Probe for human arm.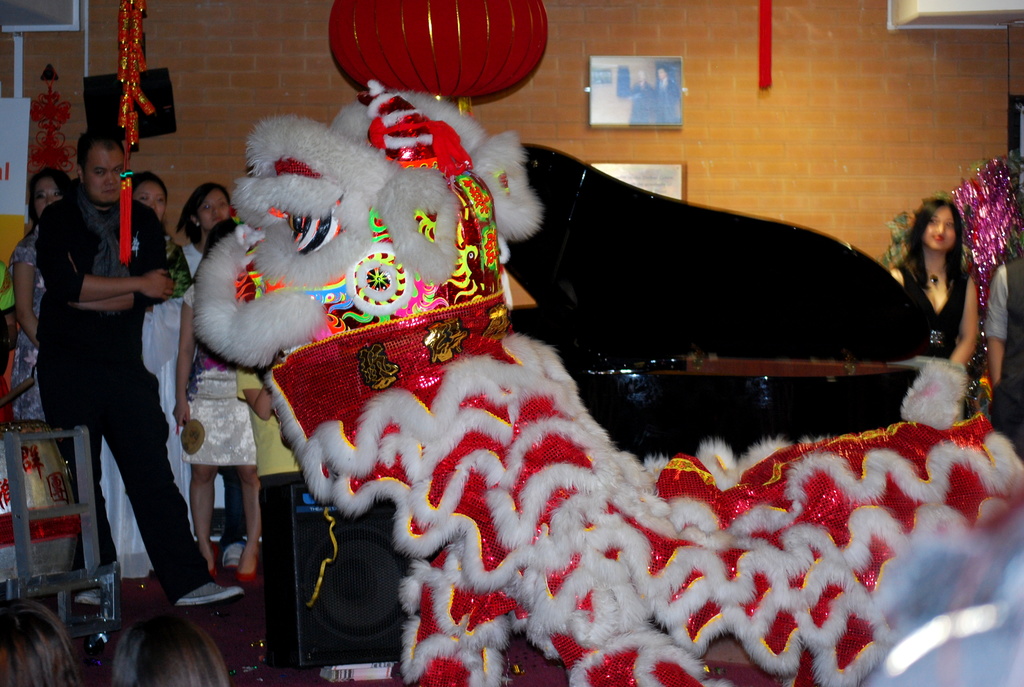
Probe result: <box>54,273,166,323</box>.
